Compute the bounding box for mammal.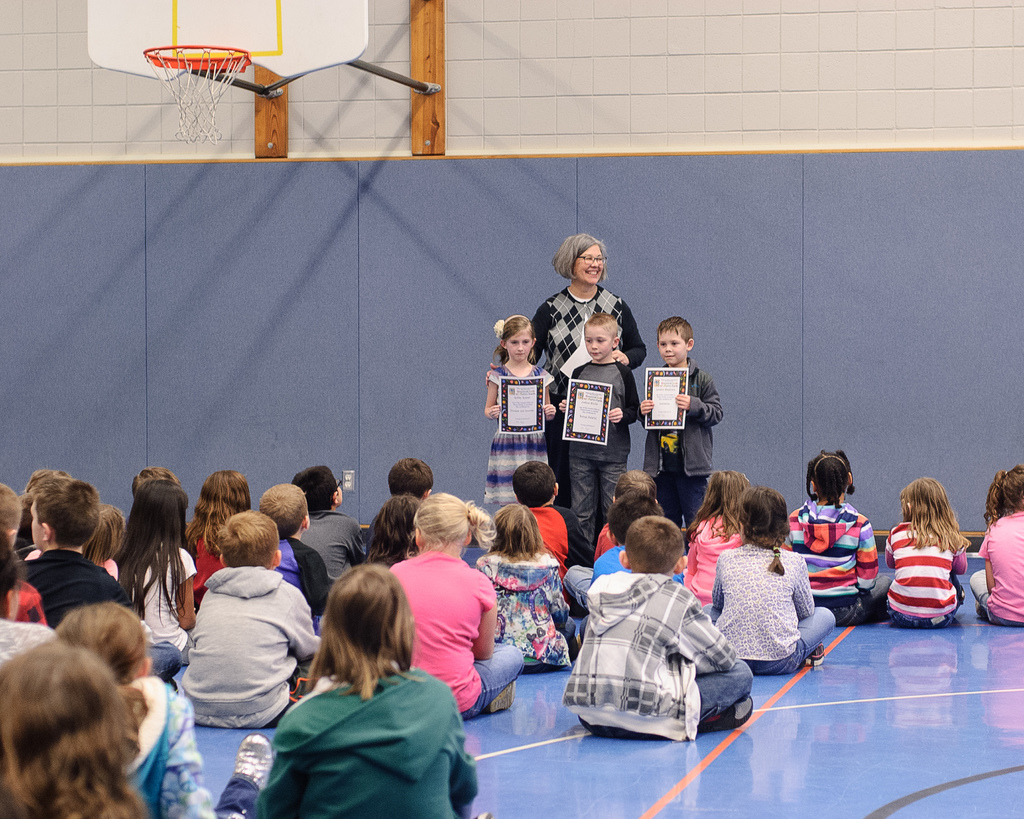
(x1=252, y1=555, x2=483, y2=818).
